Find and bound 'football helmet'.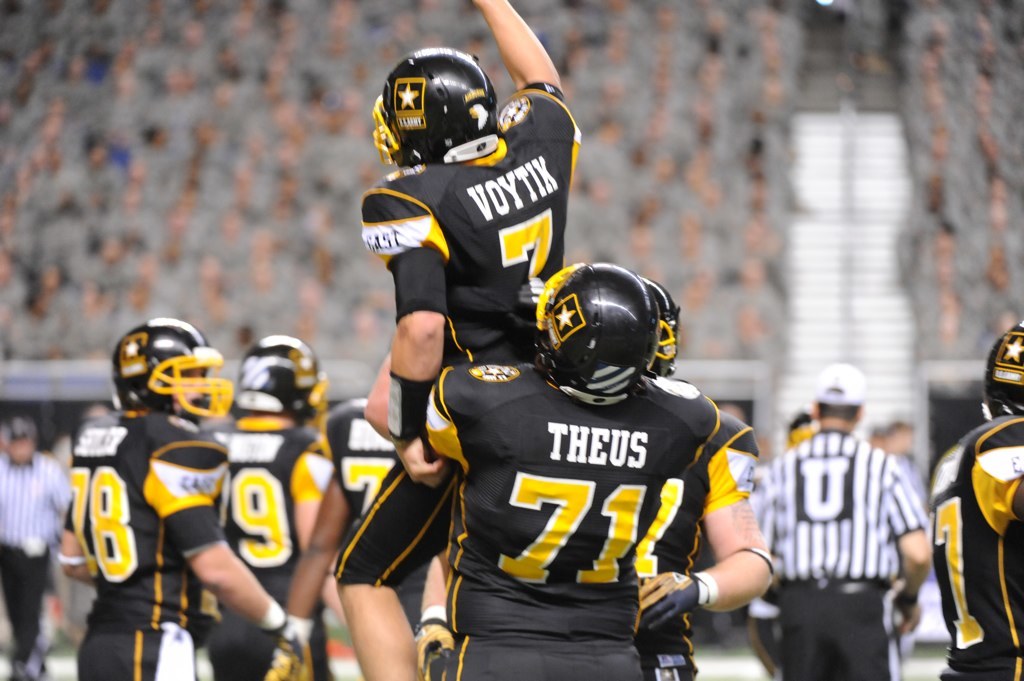
Bound: 110:313:237:416.
